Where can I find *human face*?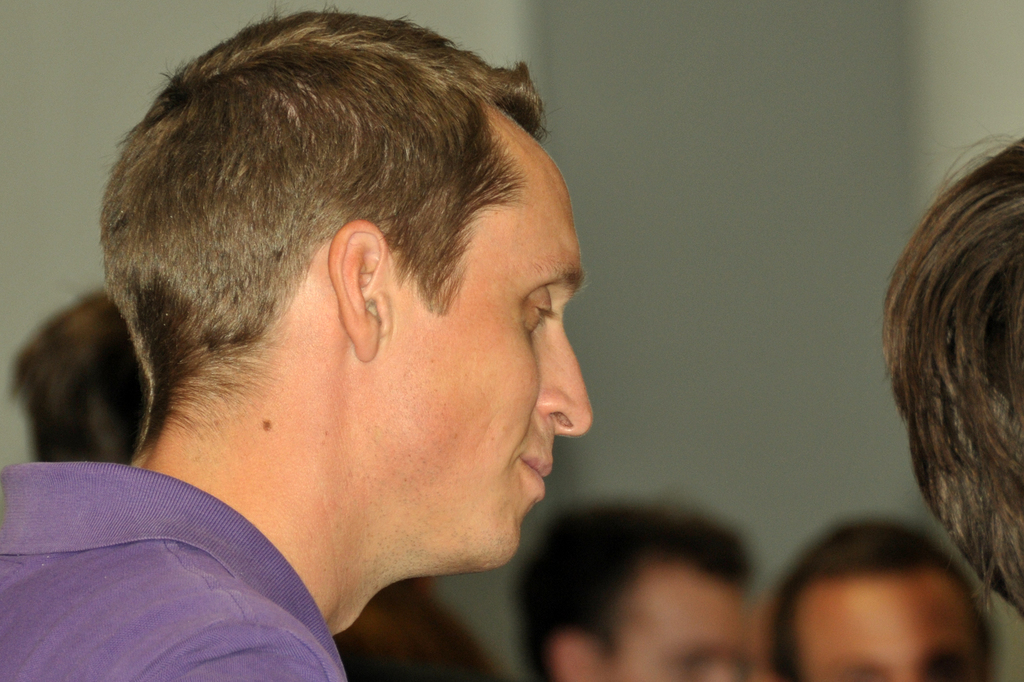
You can find it at bbox=(375, 137, 595, 576).
